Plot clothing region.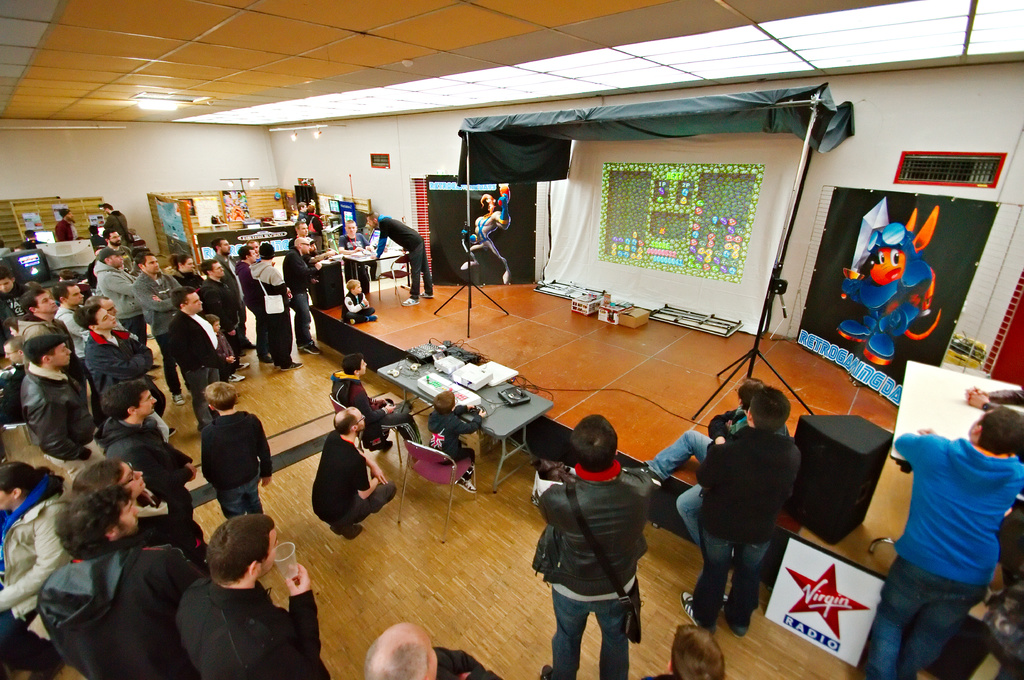
Plotted at l=372, t=214, r=431, b=294.
